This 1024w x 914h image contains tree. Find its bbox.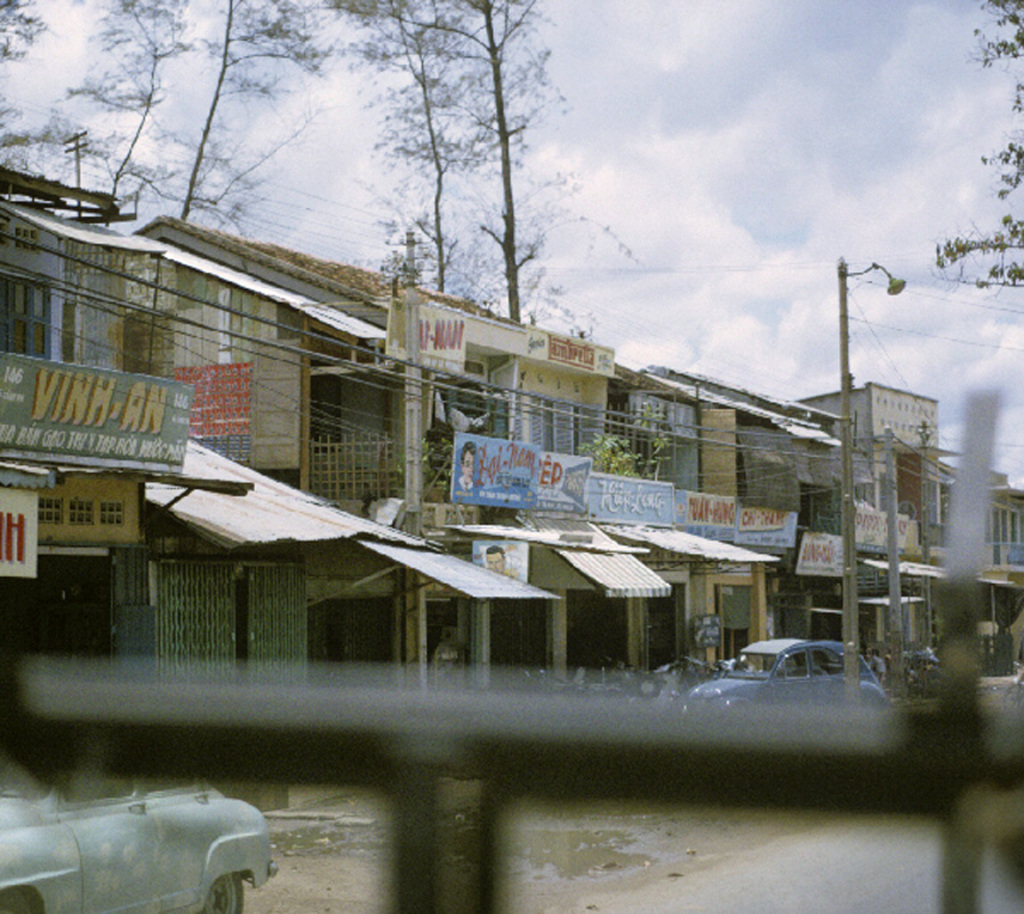
(182,0,339,233).
